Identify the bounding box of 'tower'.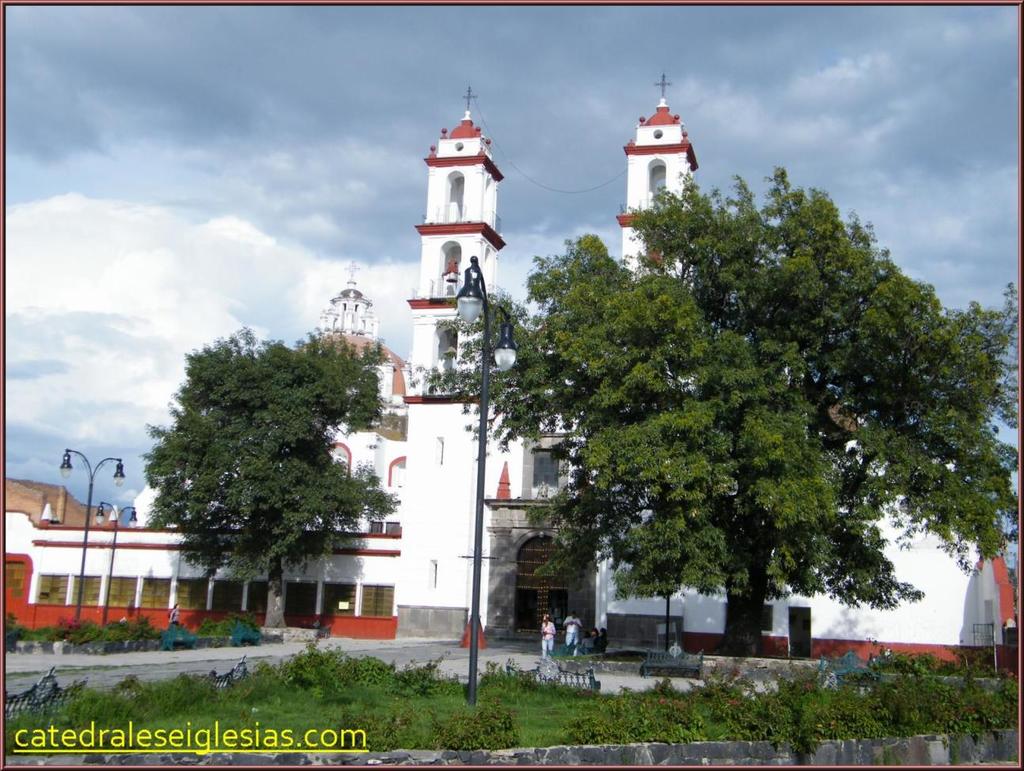
x1=620 y1=74 x2=696 y2=296.
